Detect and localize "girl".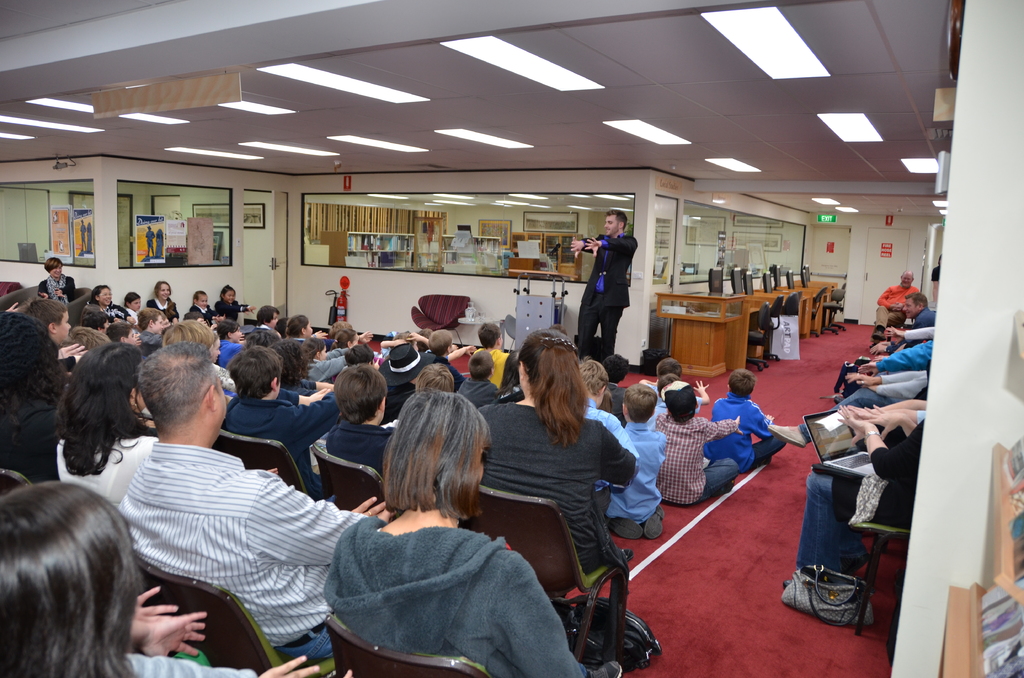
Localized at <box>330,330,358,355</box>.
